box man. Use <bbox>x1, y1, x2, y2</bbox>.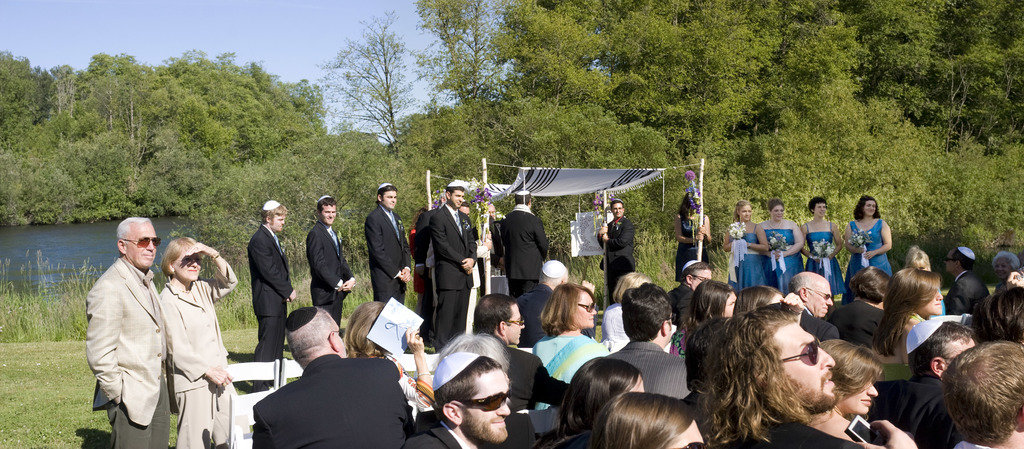
<bbox>488, 203, 502, 268</bbox>.
